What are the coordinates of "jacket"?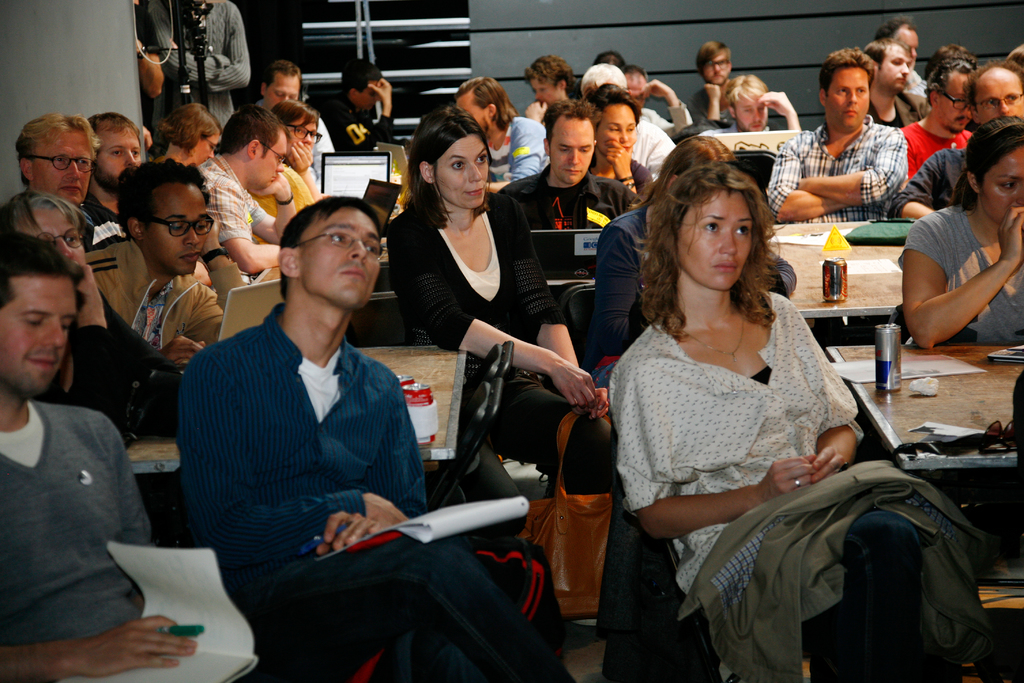
select_region(312, 94, 396, 151).
